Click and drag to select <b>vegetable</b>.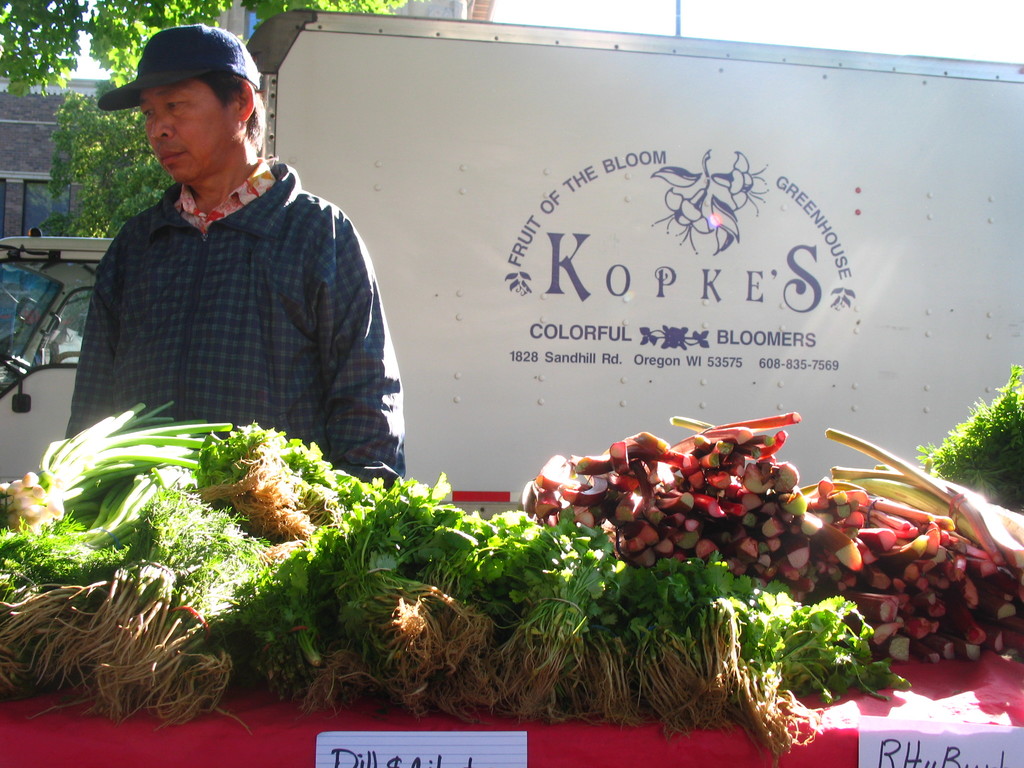
Selection: l=923, t=363, r=1023, b=519.
